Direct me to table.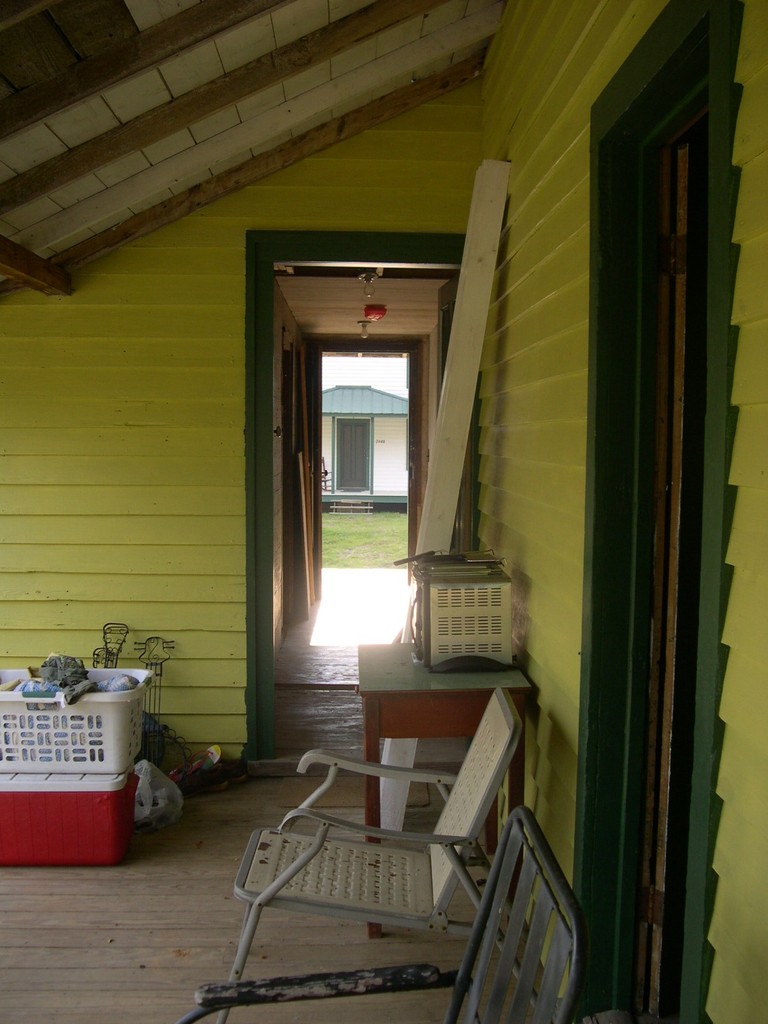
Direction: l=363, t=630, r=539, b=935.
